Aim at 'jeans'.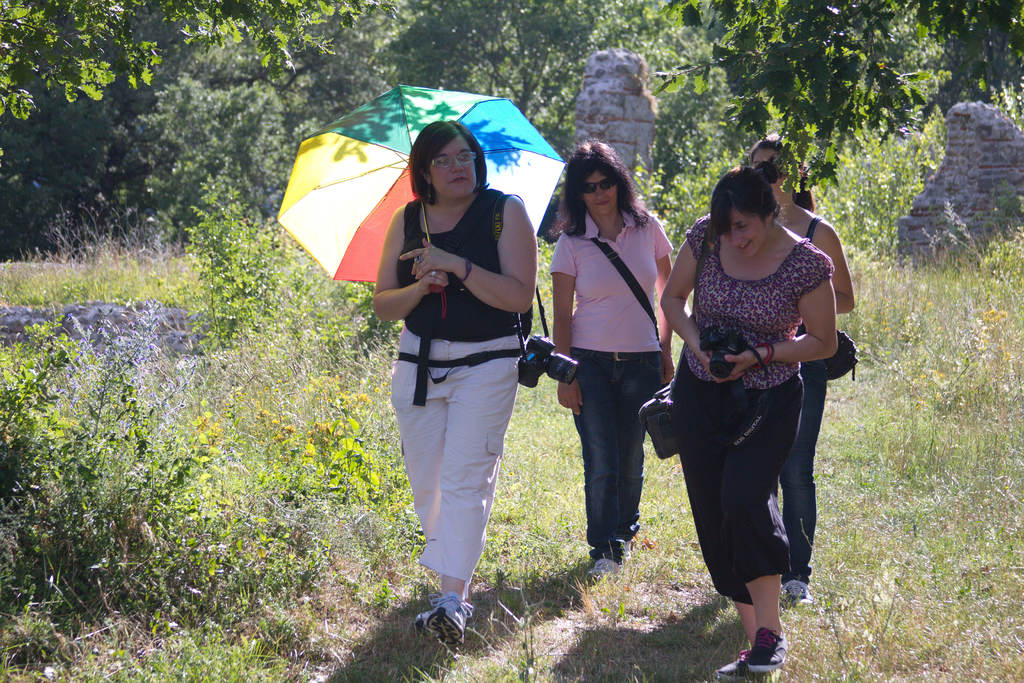
Aimed at pyautogui.locateOnScreen(769, 369, 828, 589).
